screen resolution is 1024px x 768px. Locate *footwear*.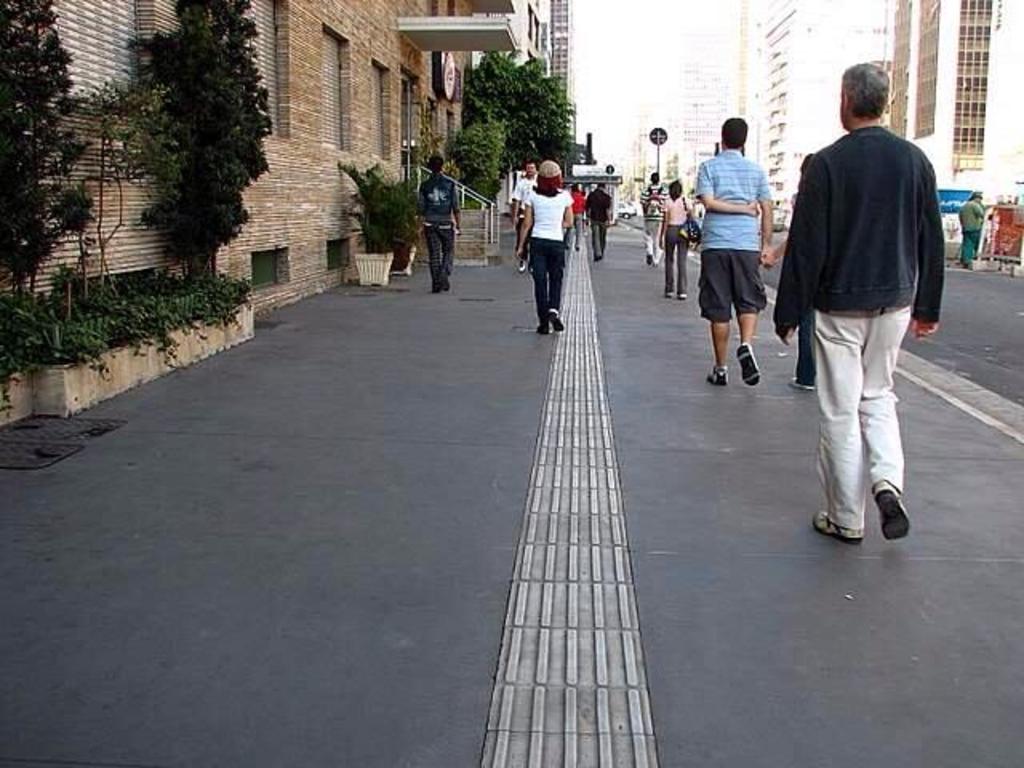
869,477,909,541.
